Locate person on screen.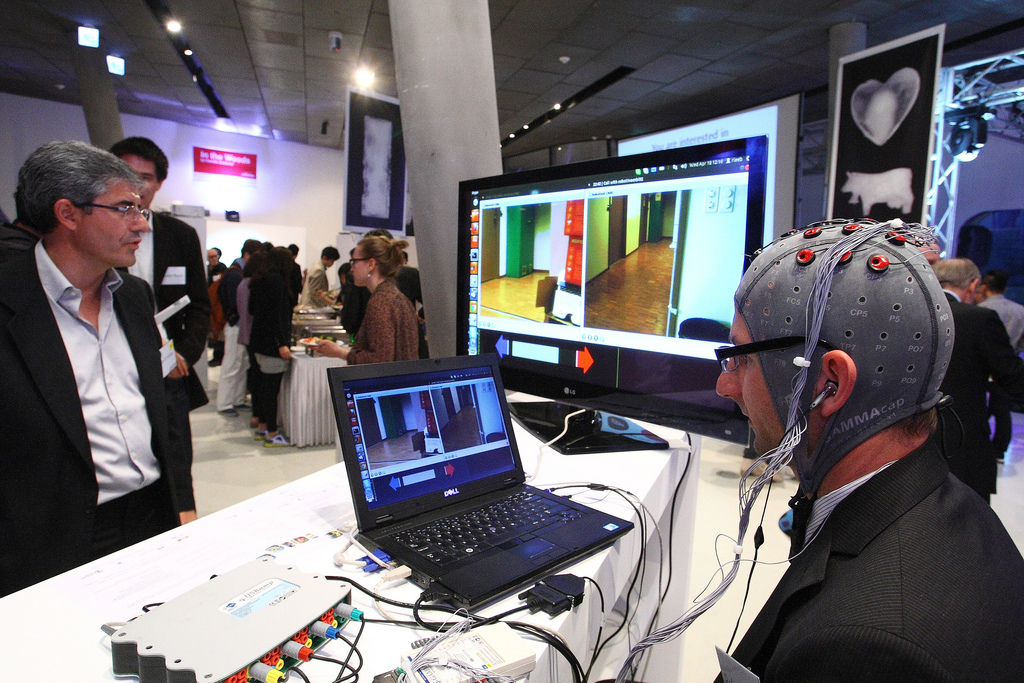
On screen at left=0, top=135, right=201, bottom=596.
